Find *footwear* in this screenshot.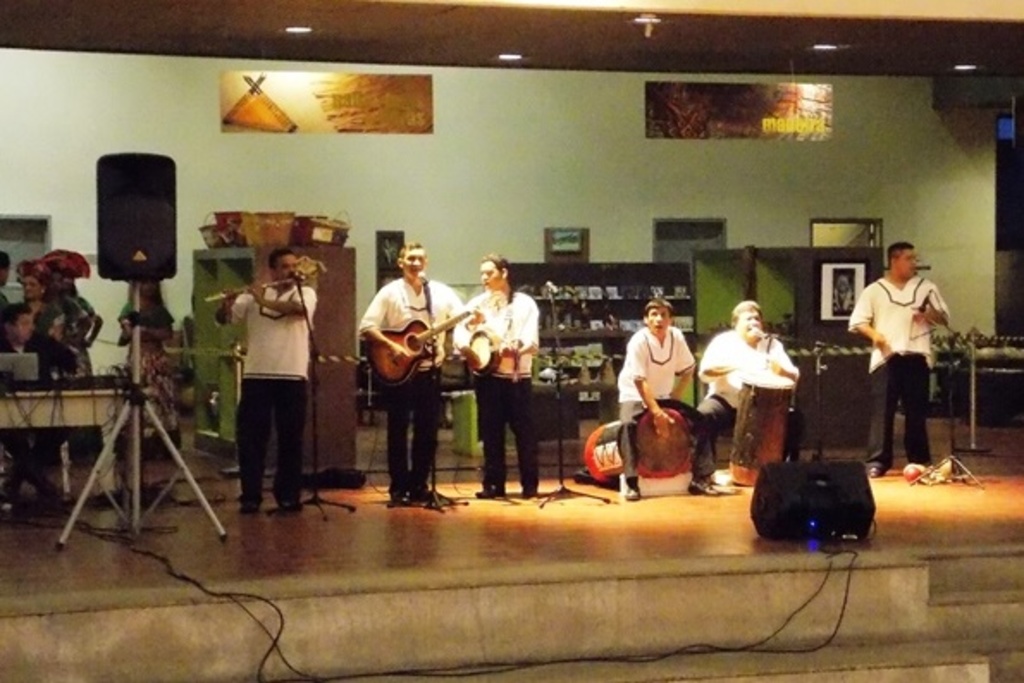
The bounding box for *footwear* is [623,485,642,501].
